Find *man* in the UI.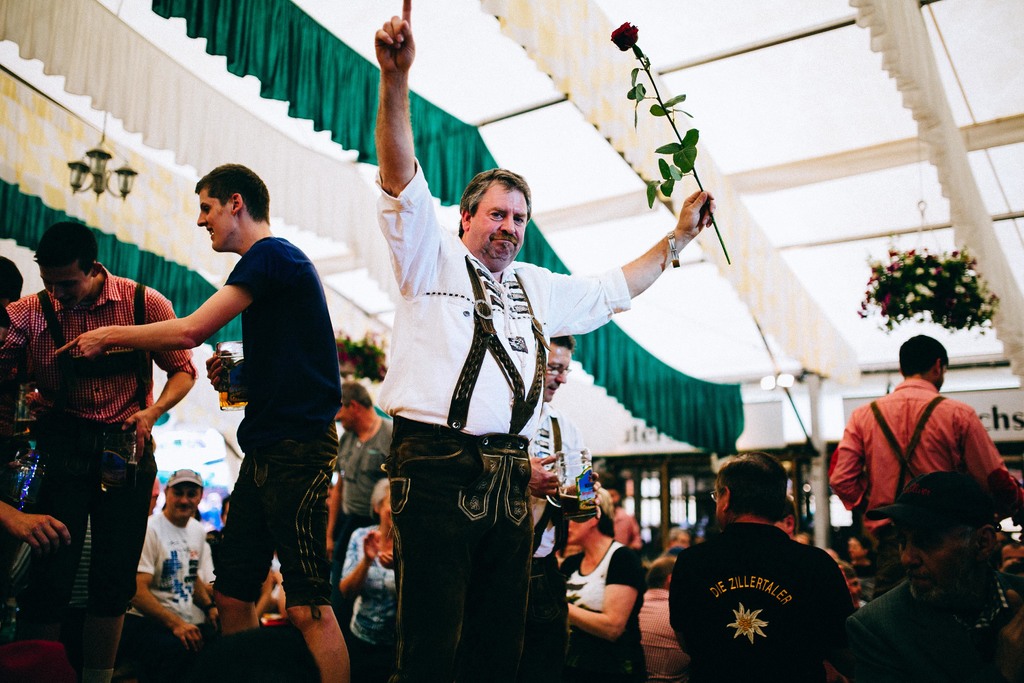
UI element at detection(532, 340, 593, 682).
